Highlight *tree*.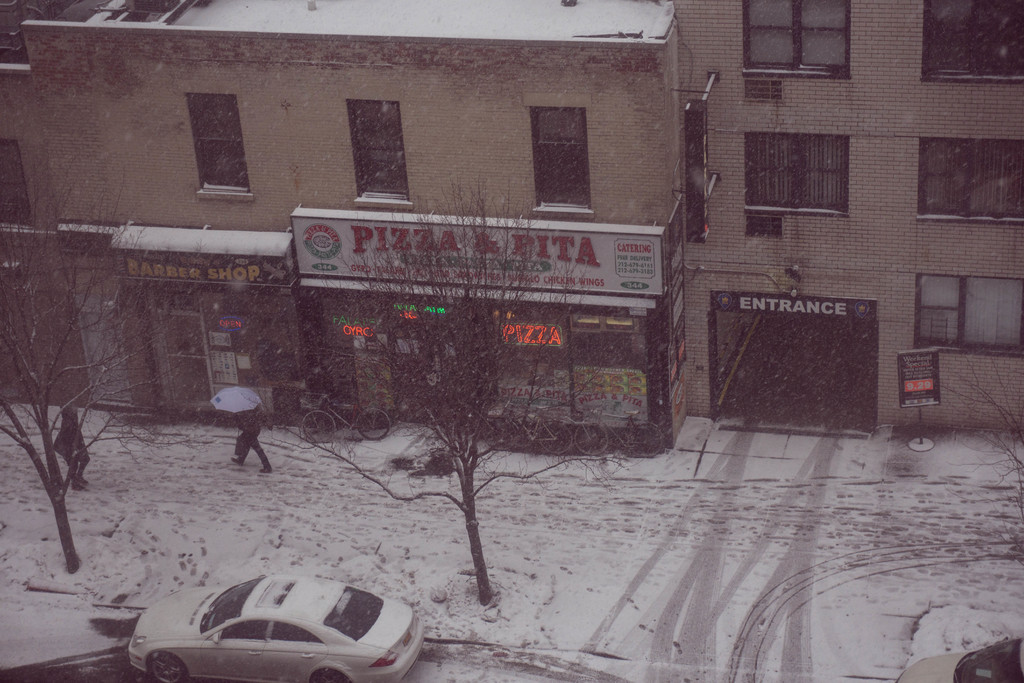
Highlighted region: rect(273, 173, 632, 601).
